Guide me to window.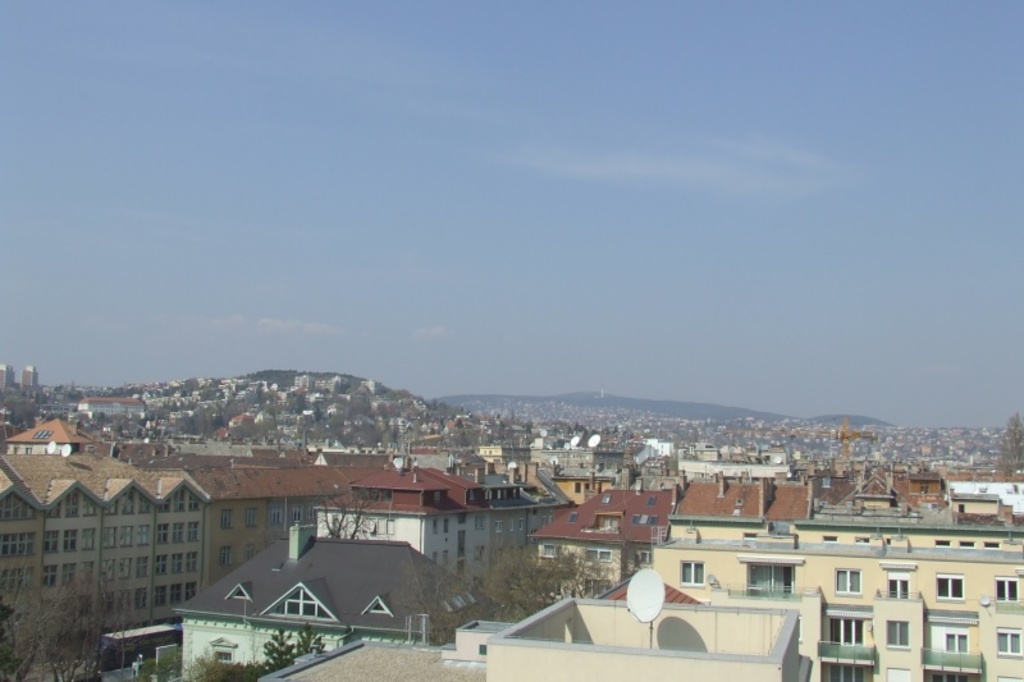
Guidance: 570/481/585/493.
